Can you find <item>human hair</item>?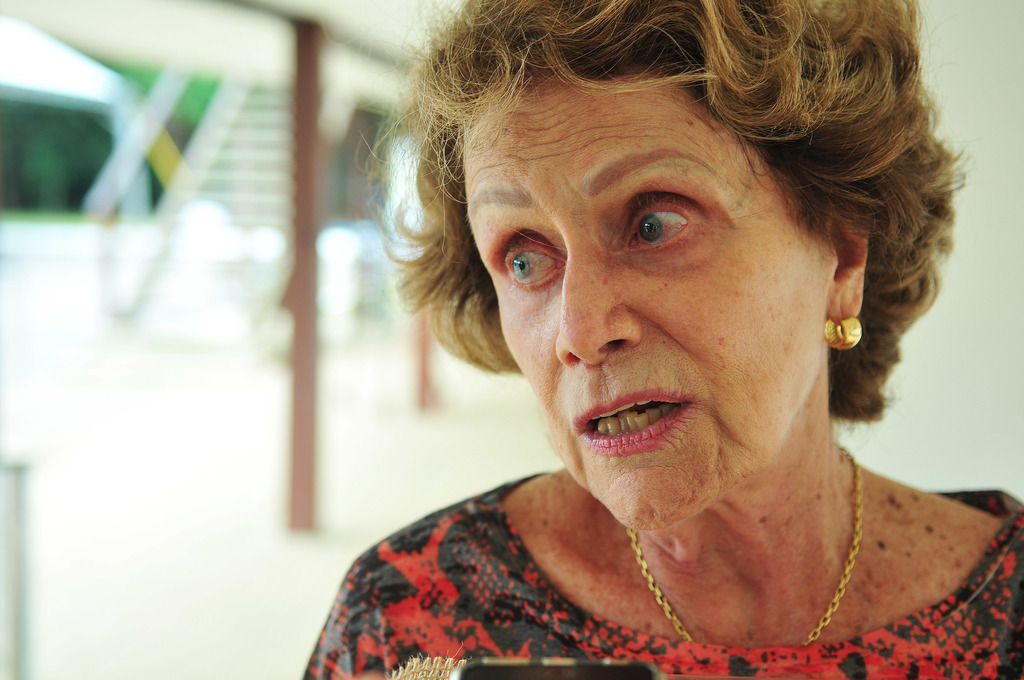
Yes, bounding box: x1=349 y1=4 x2=916 y2=344.
